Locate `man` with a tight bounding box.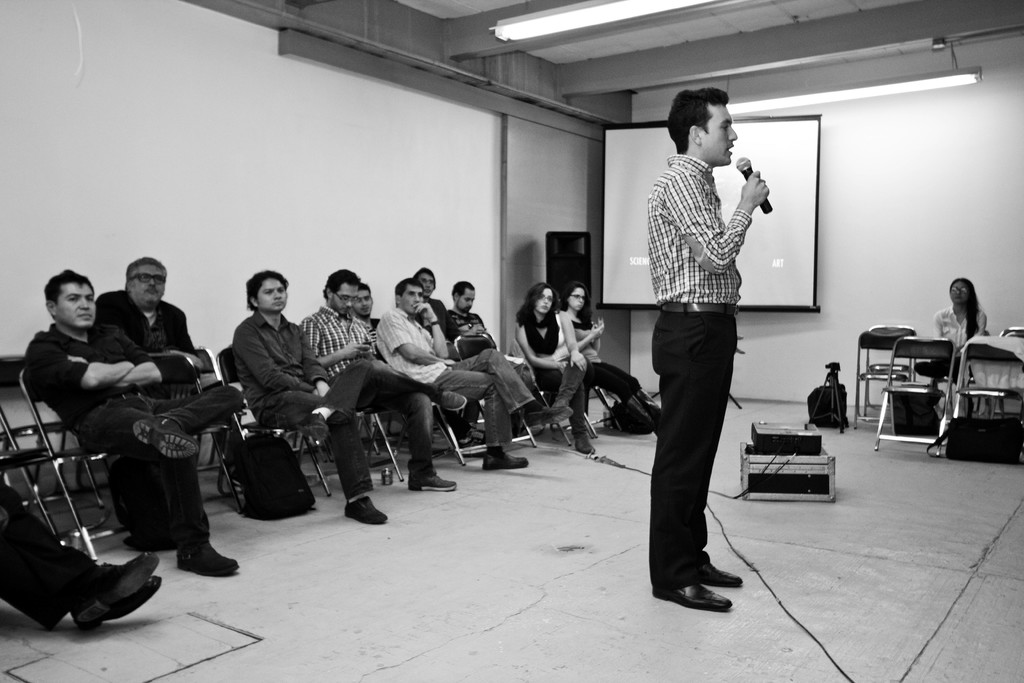
x1=0, y1=478, x2=161, y2=636.
